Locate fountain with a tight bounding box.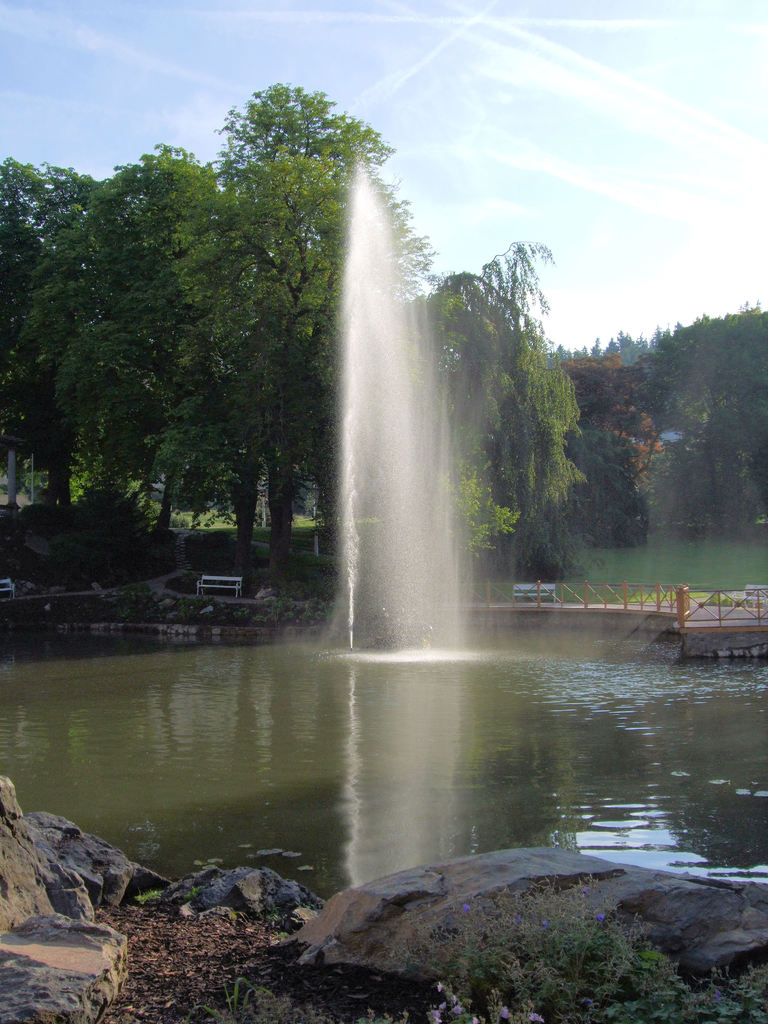
pyautogui.locateOnScreen(312, 137, 476, 666).
